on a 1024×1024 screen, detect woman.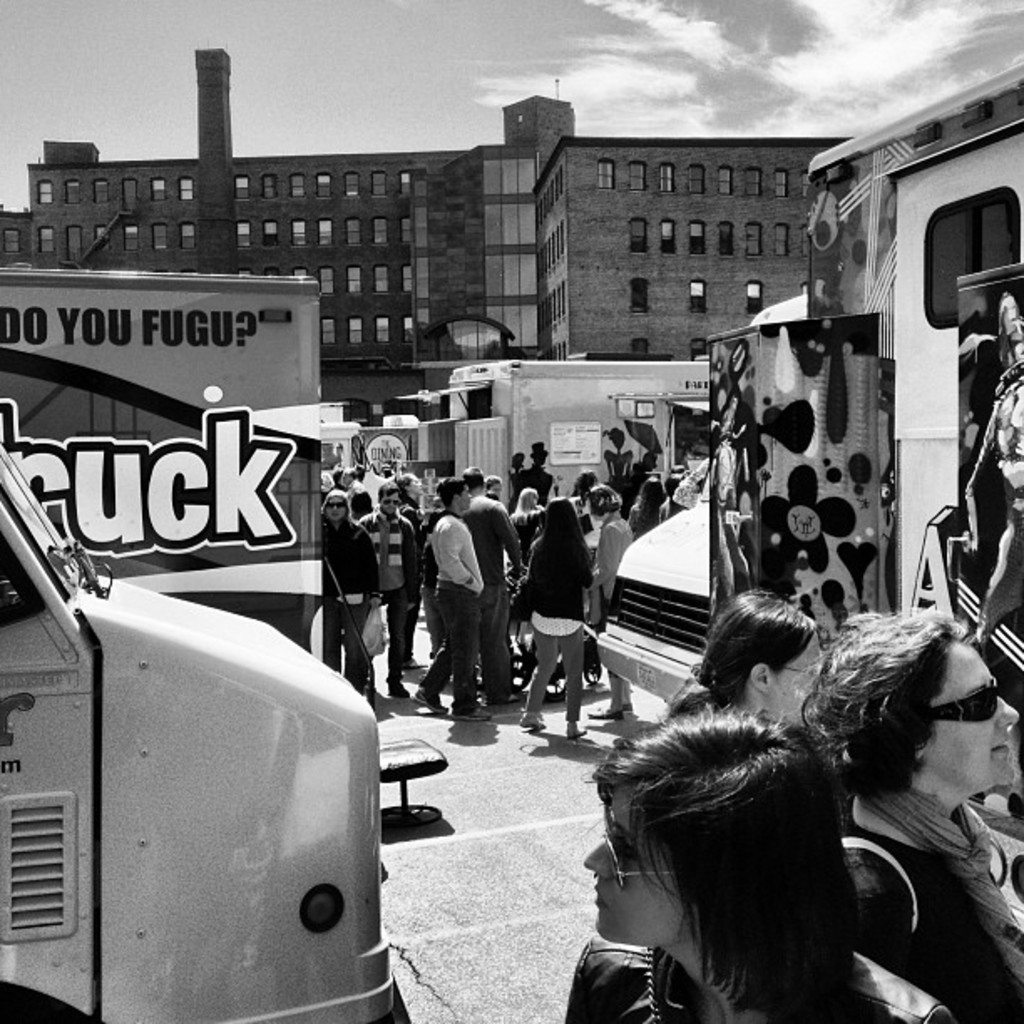
crop(671, 584, 833, 723).
